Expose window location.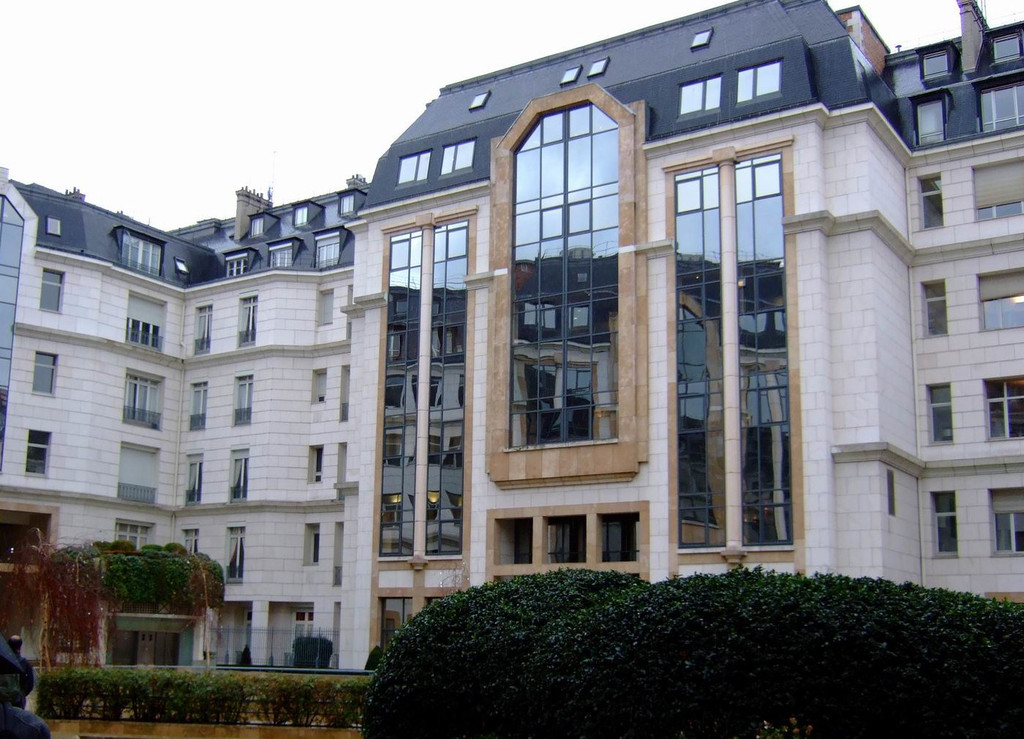
Exposed at l=921, t=56, r=943, b=83.
